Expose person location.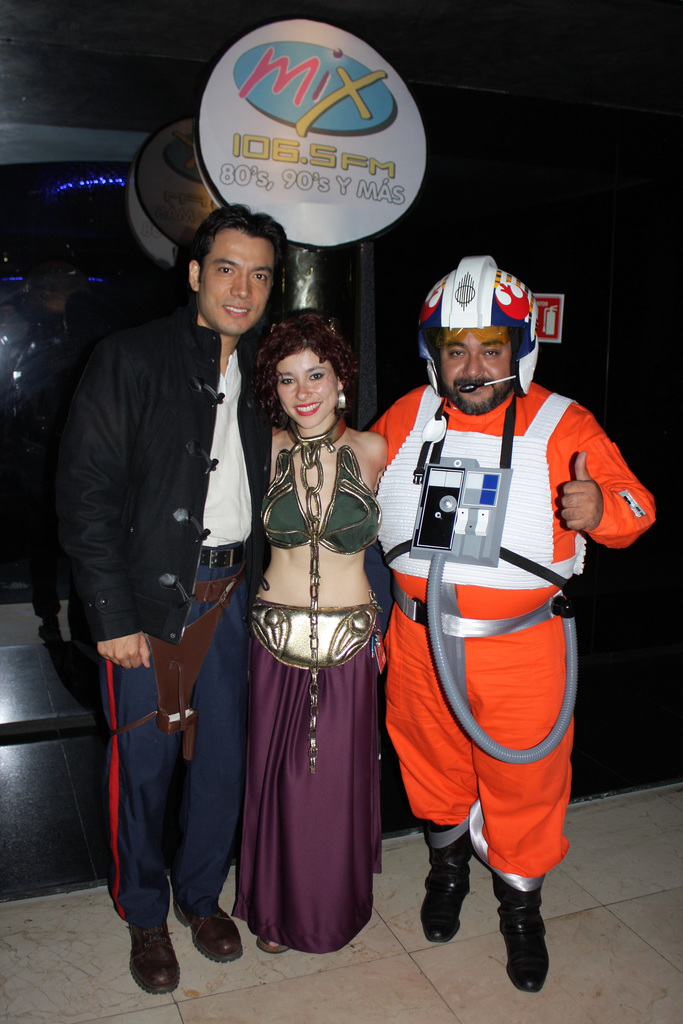
Exposed at [367,257,657,988].
